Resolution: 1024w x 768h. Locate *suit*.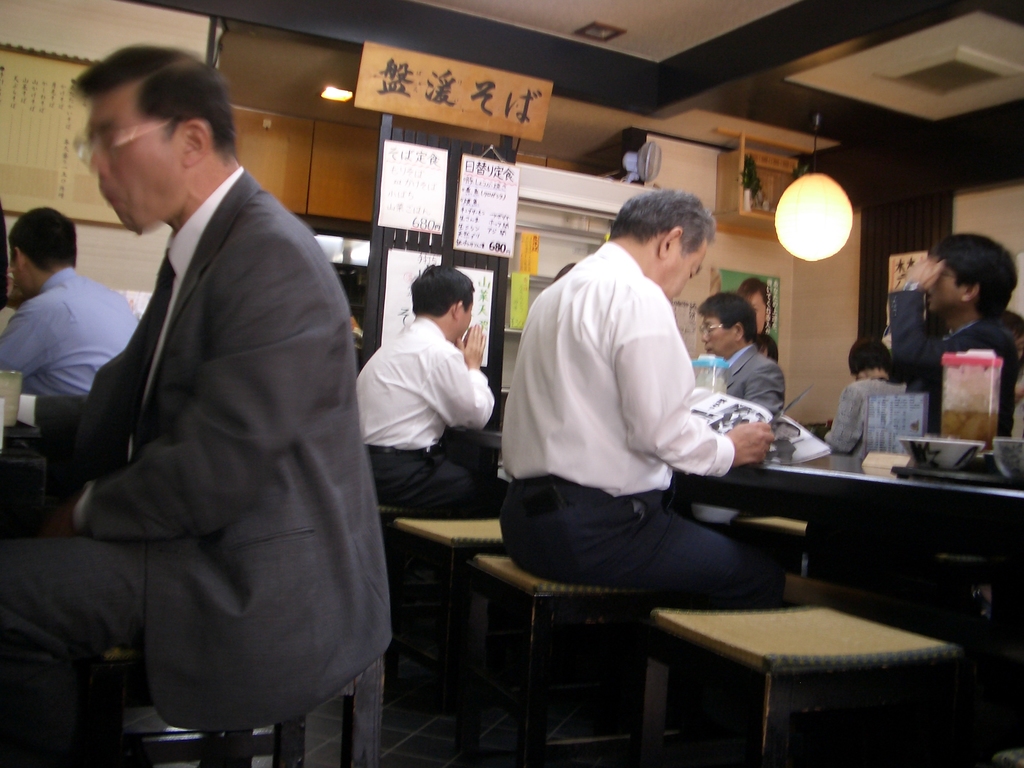
x1=890 y1=291 x2=1018 y2=437.
